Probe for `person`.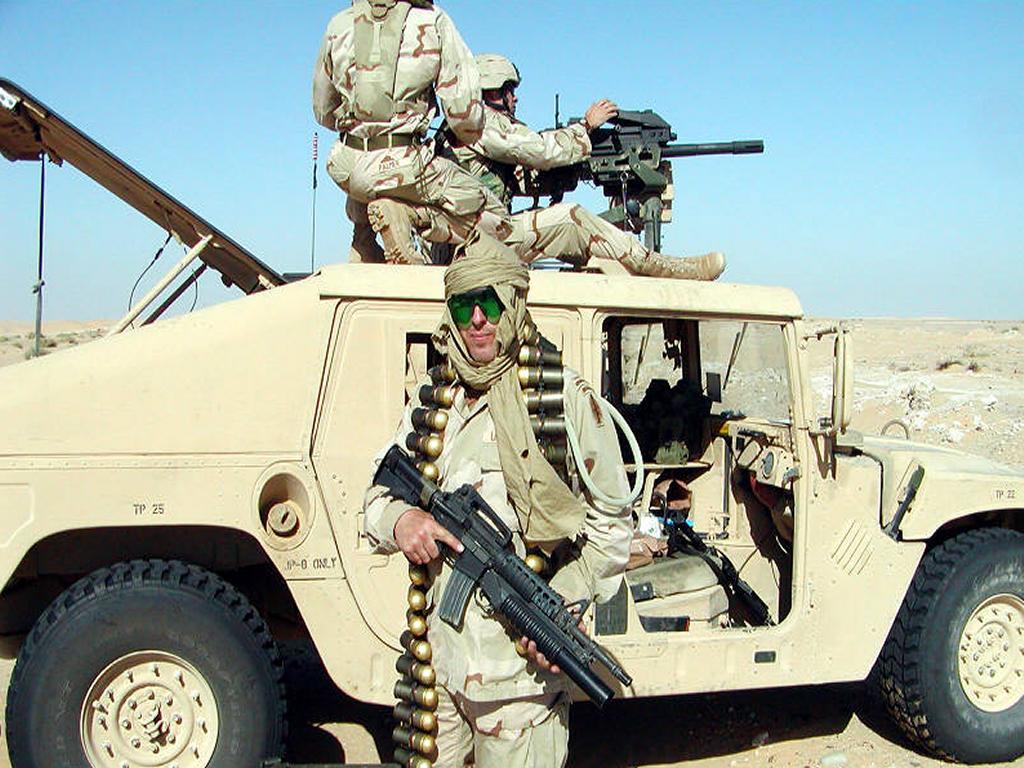
Probe result: <box>351,228,640,767</box>.
